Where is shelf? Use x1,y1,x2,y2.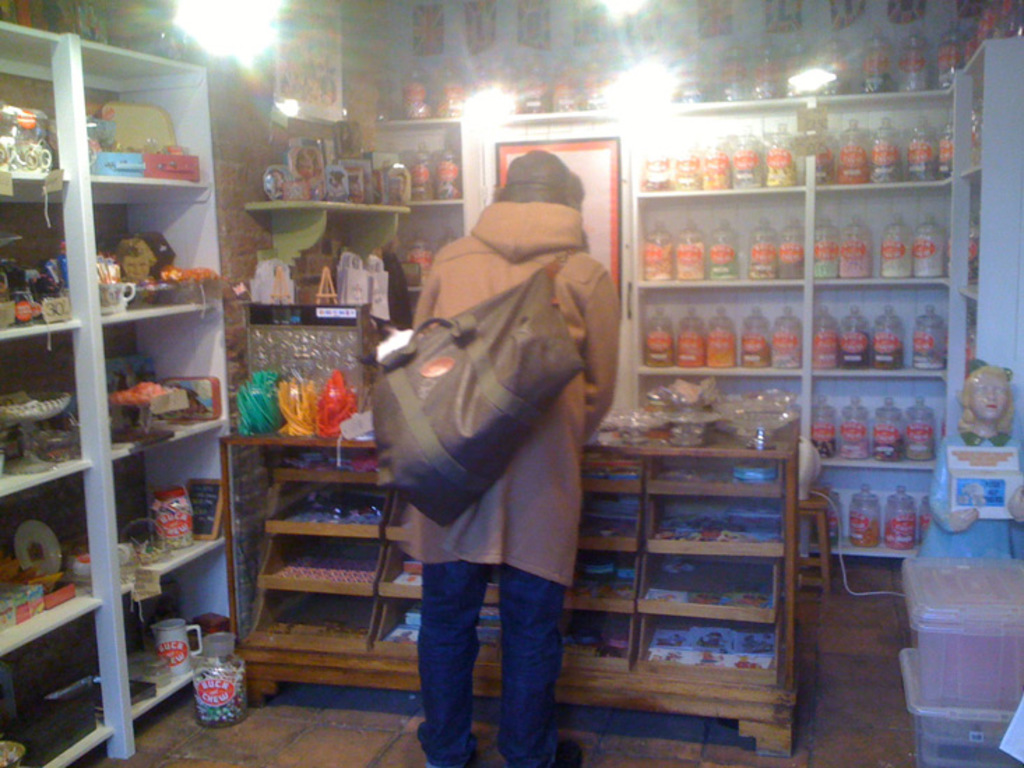
0,483,103,640.
